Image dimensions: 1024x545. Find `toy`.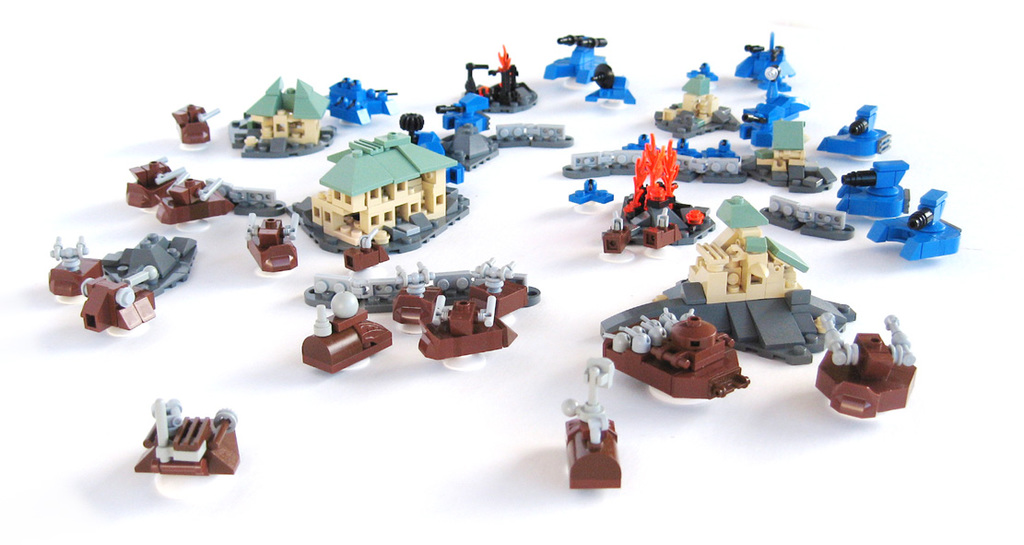
[left=560, top=355, right=620, bottom=487].
